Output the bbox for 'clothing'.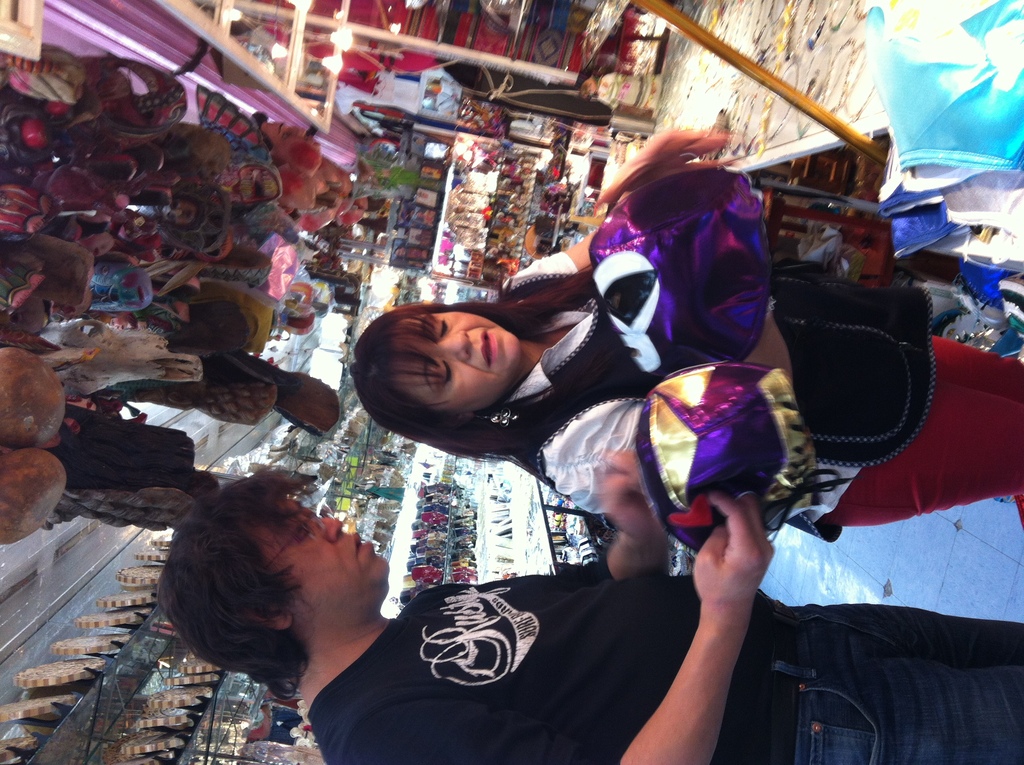
<box>309,558,1023,764</box>.
